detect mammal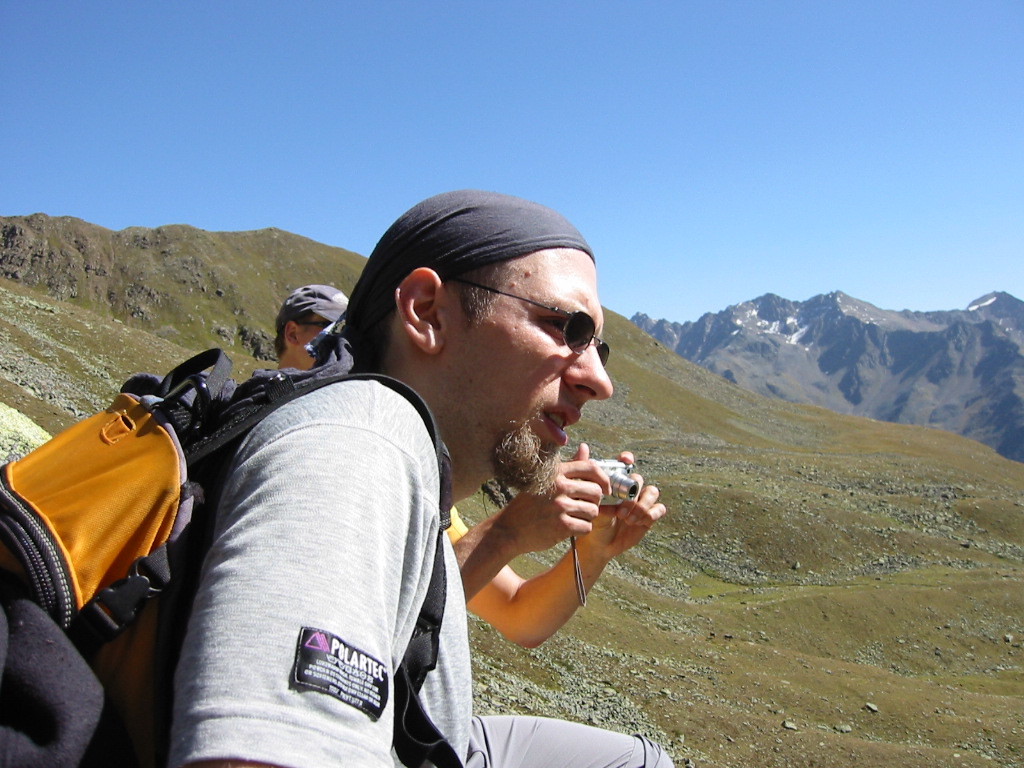
pyautogui.locateOnScreen(115, 239, 631, 749)
